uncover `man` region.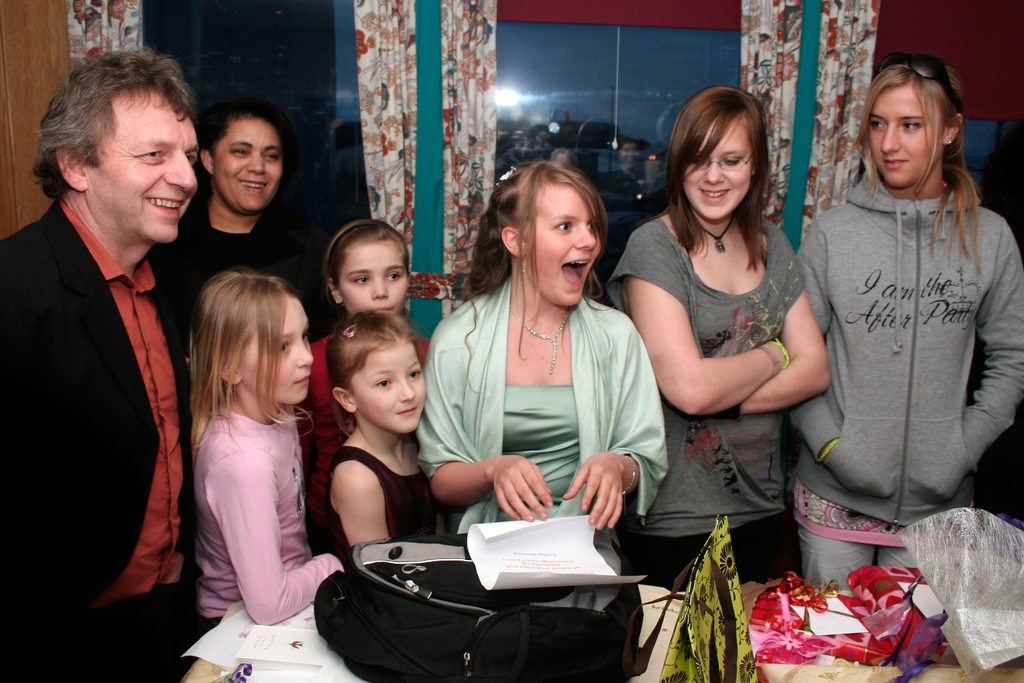
Uncovered: (left=0, top=49, right=208, bottom=682).
